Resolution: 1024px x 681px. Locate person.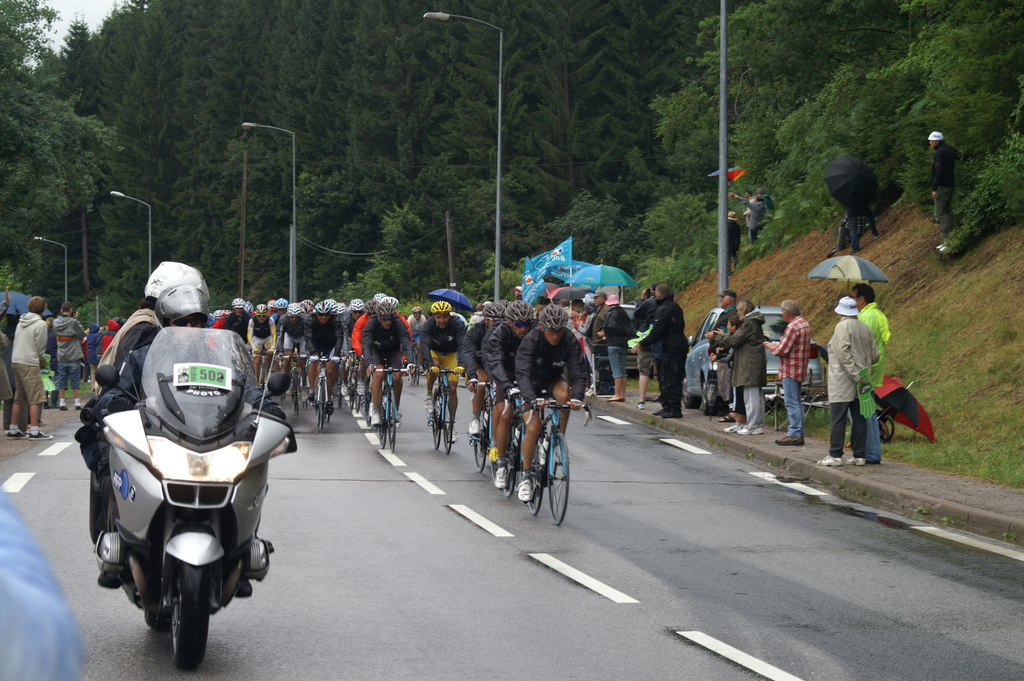
596:294:633:402.
